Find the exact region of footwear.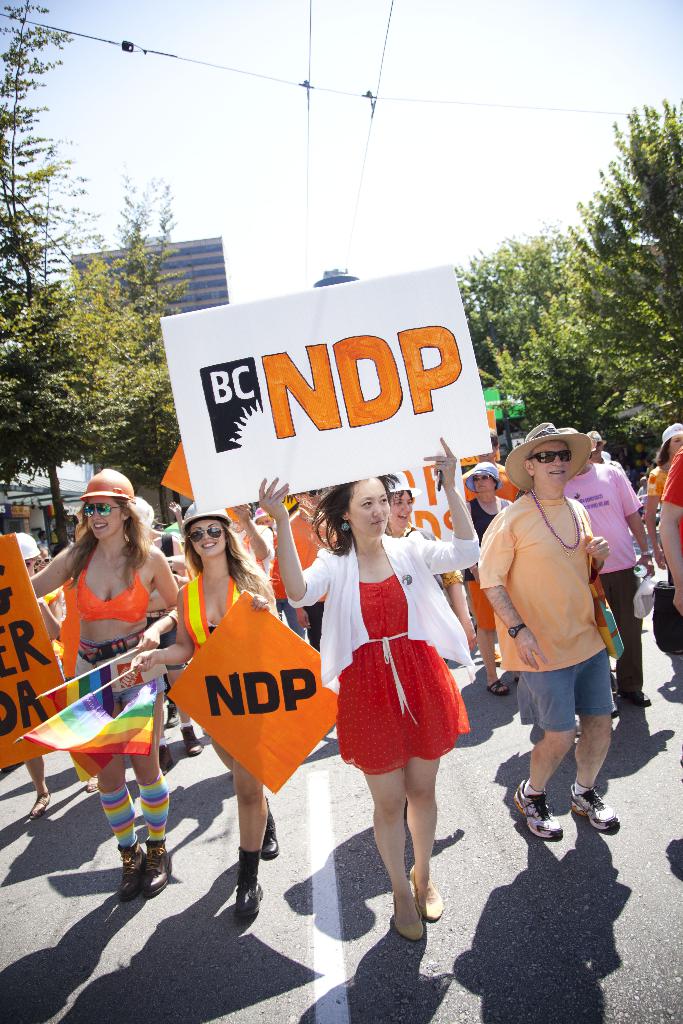
Exact region: l=620, t=689, r=652, b=709.
